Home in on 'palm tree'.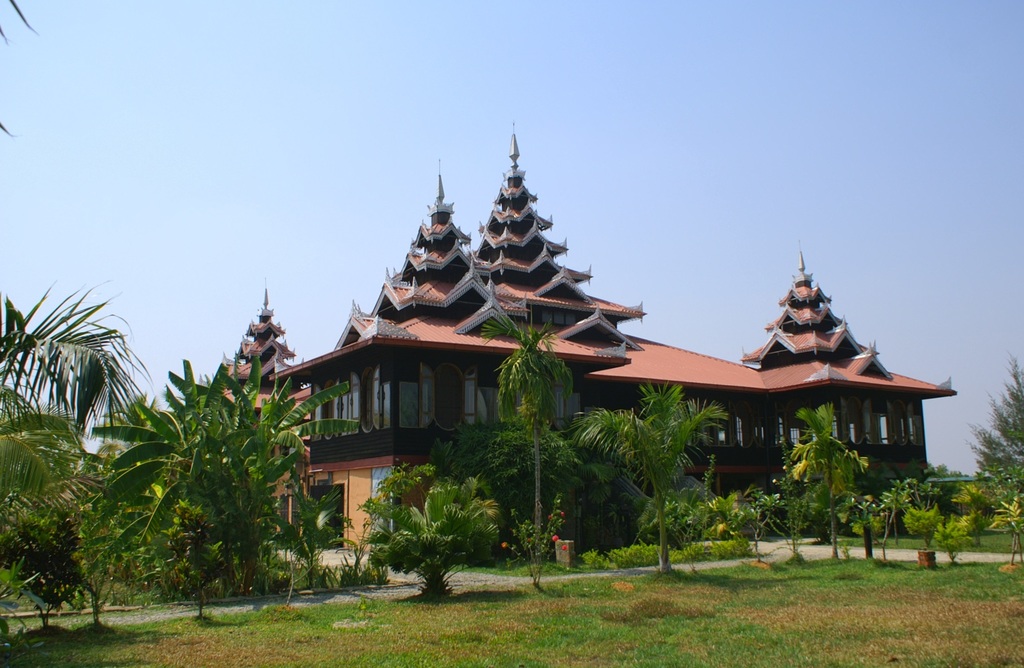
Homed in at select_region(583, 387, 705, 553).
